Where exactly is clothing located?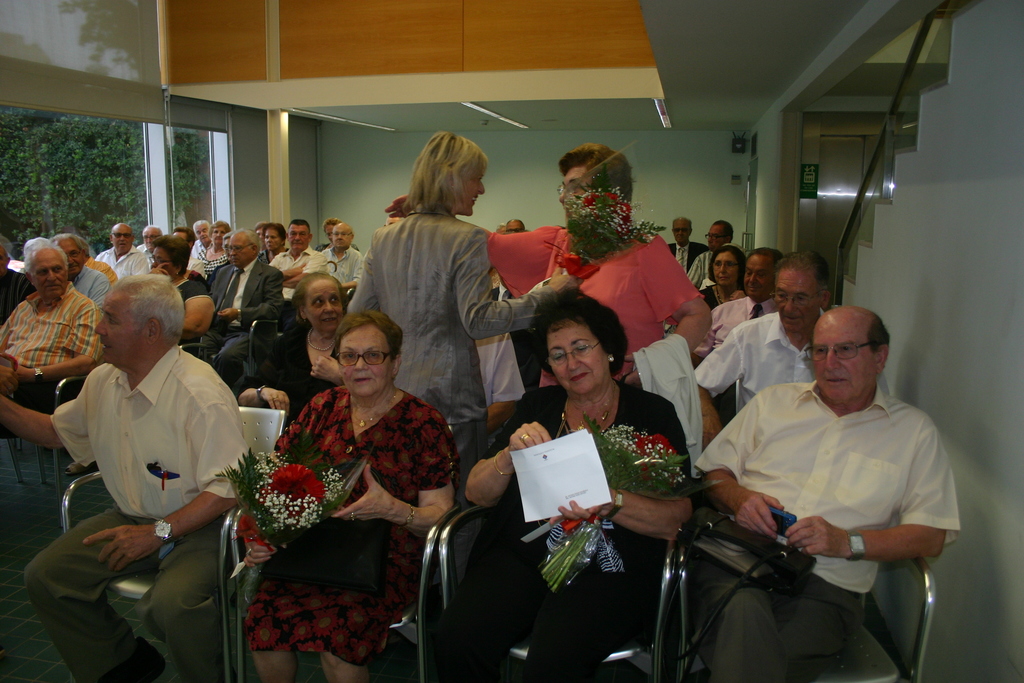
Its bounding box is 196:244:235:278.
